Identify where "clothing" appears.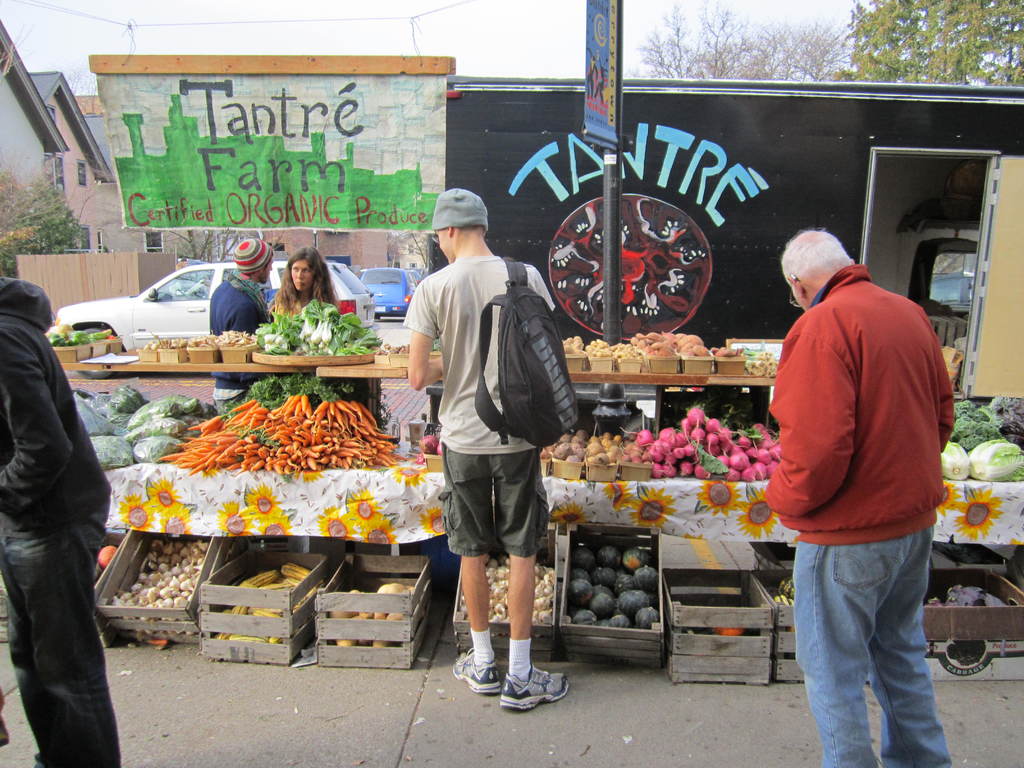
Appears at region(789, 534, 949, 767).
